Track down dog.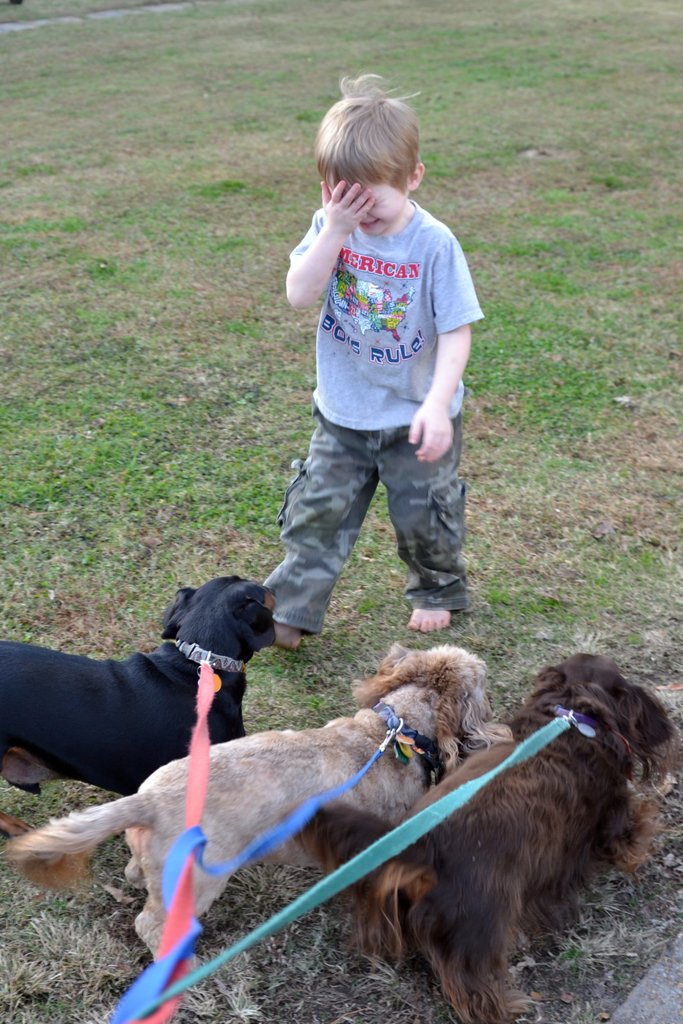
Tracked to crop(290, 652, 682, 1023).
